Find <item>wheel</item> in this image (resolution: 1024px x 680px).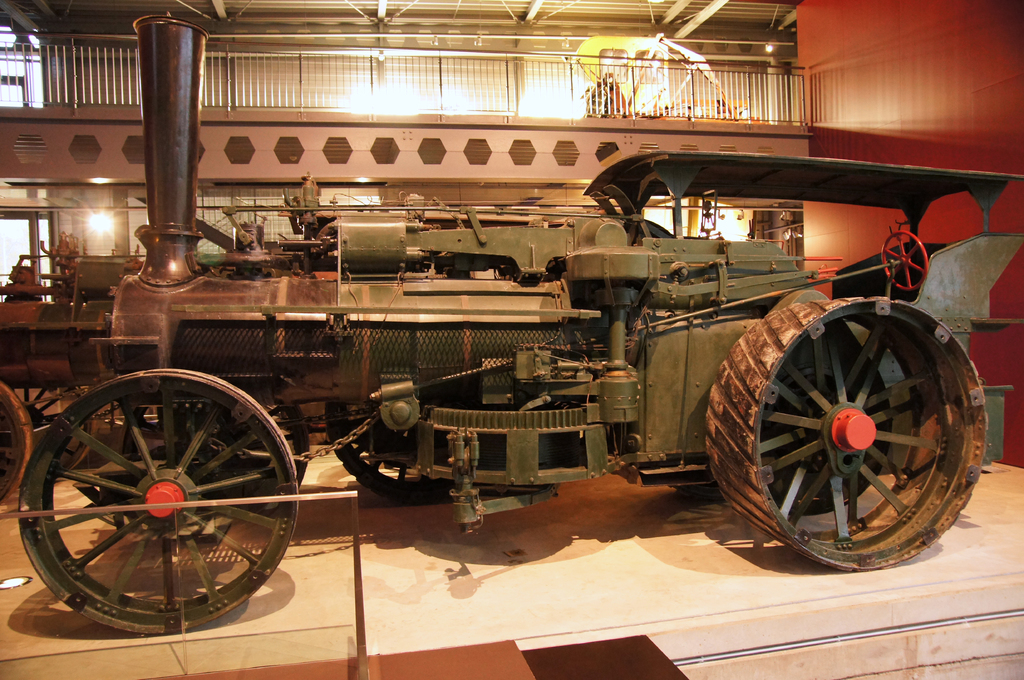
detection(881, 229, 929, 290).
